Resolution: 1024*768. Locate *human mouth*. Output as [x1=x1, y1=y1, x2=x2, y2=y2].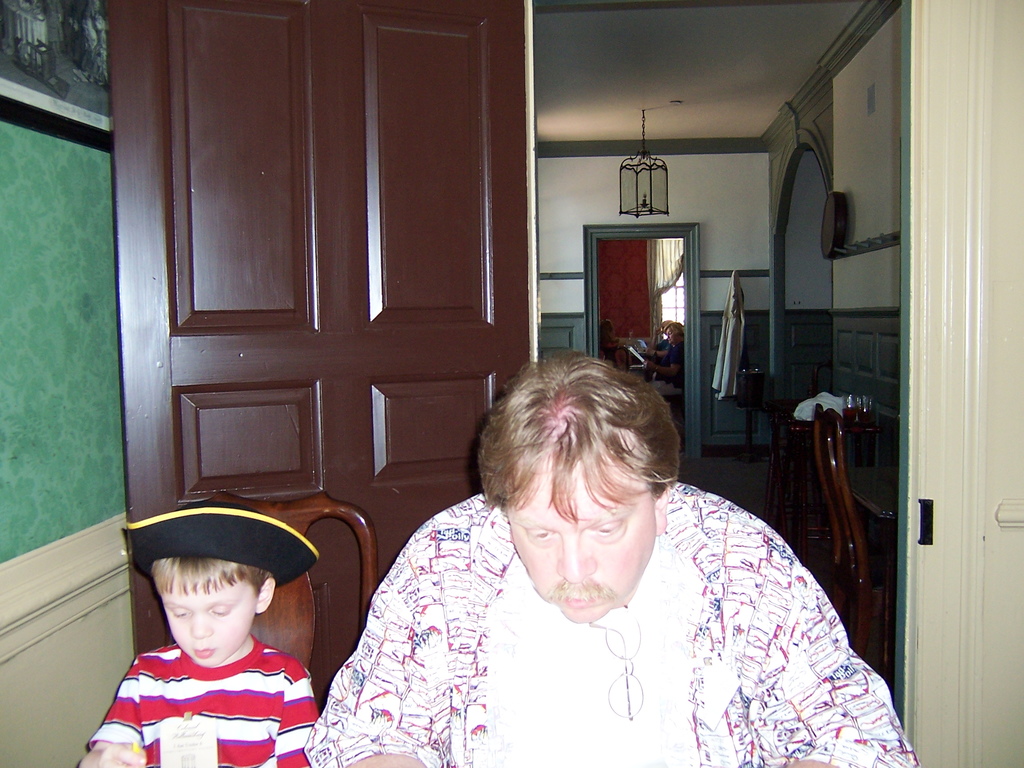
[x1=562, y1=590, x2=604, y2=611].
